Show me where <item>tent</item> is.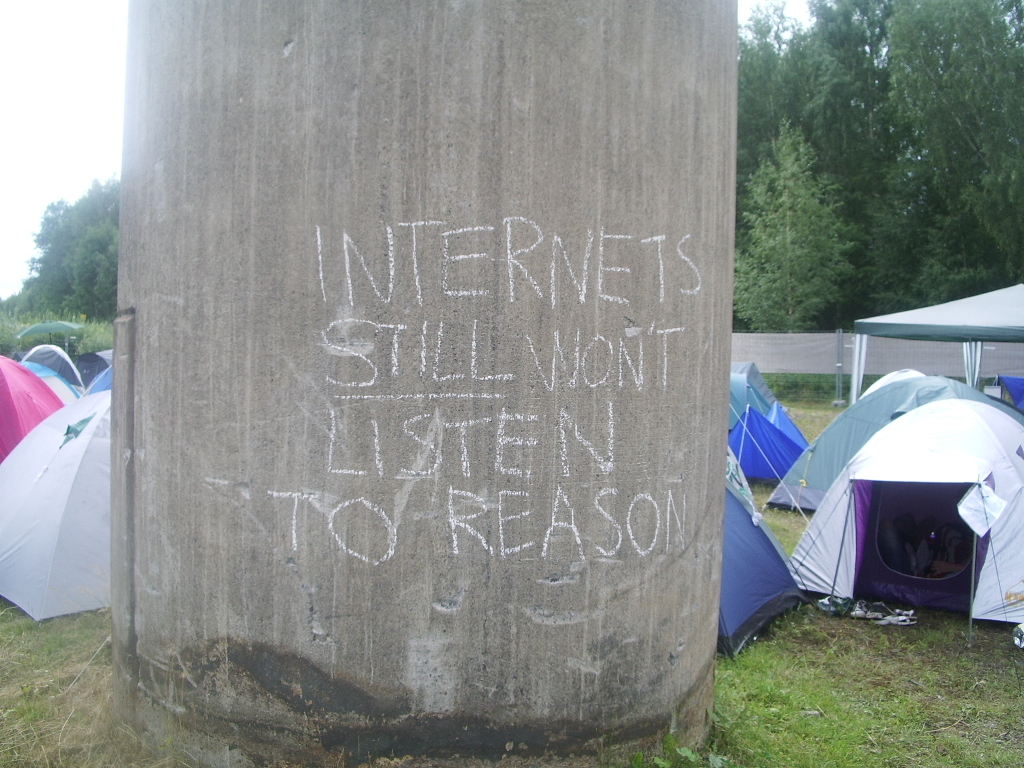
<item>tent</item> is at (717, 439, 806, 664).
